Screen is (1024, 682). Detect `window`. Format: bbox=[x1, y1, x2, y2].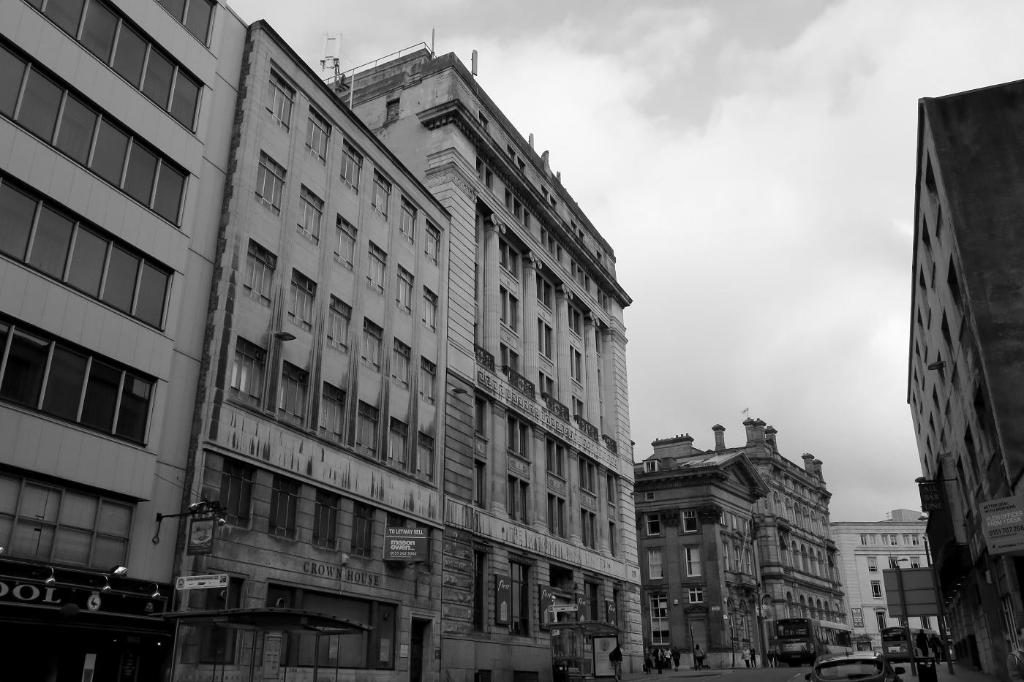
bbox=[182, 580, 246, 667].
